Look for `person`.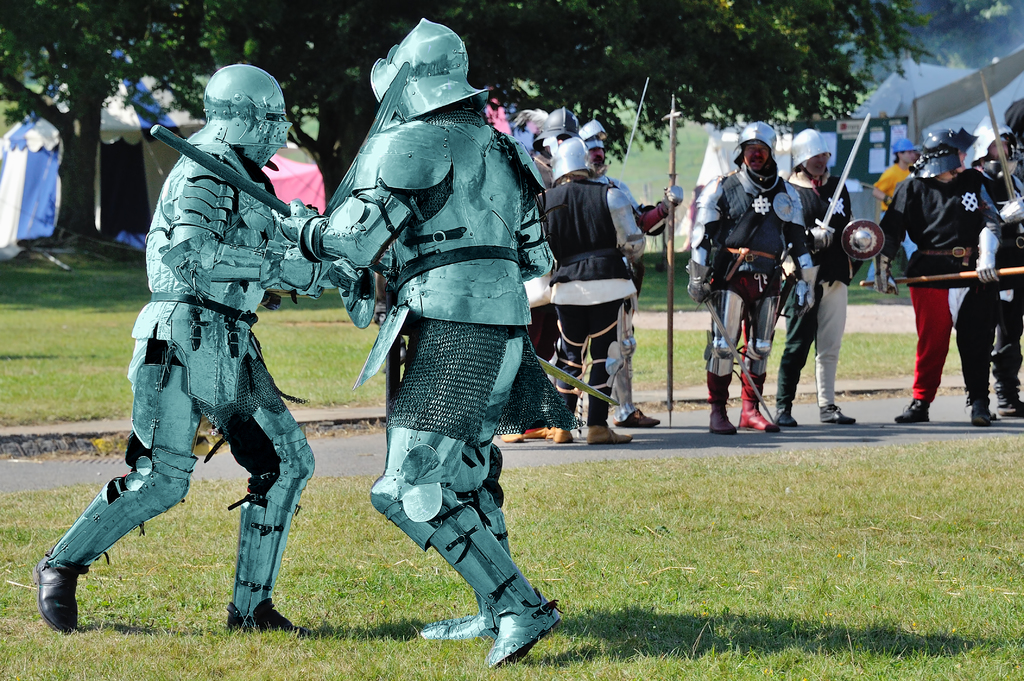
Found: 30, 61, 315, 629.
